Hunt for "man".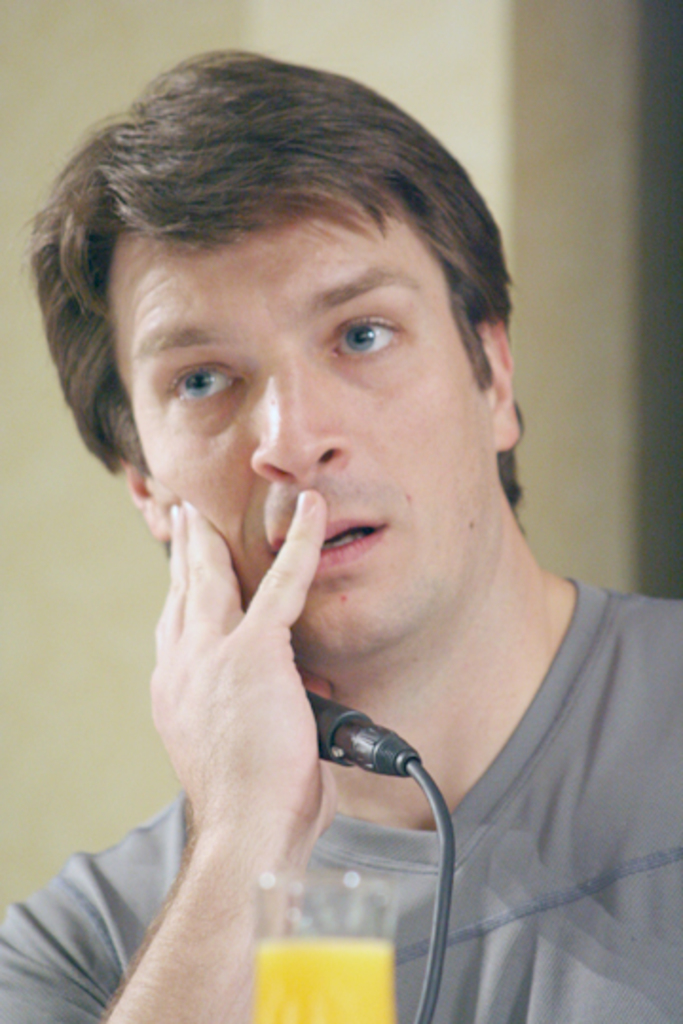
Hunted down at Rect(0, 82, 672, 1011).
